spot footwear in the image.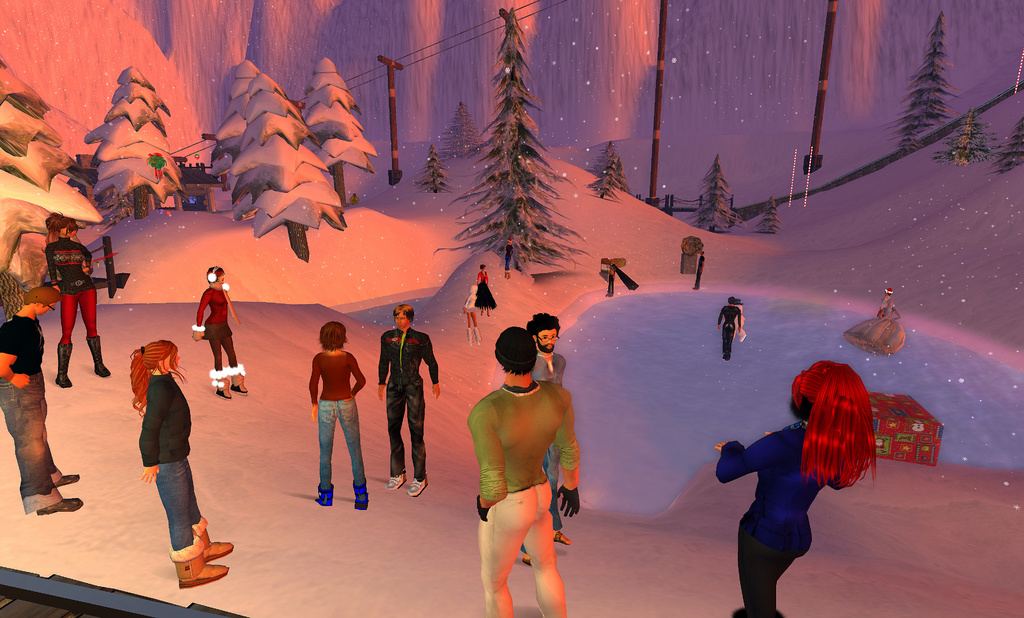
footwear found at box(354, 482, 367, 515).
